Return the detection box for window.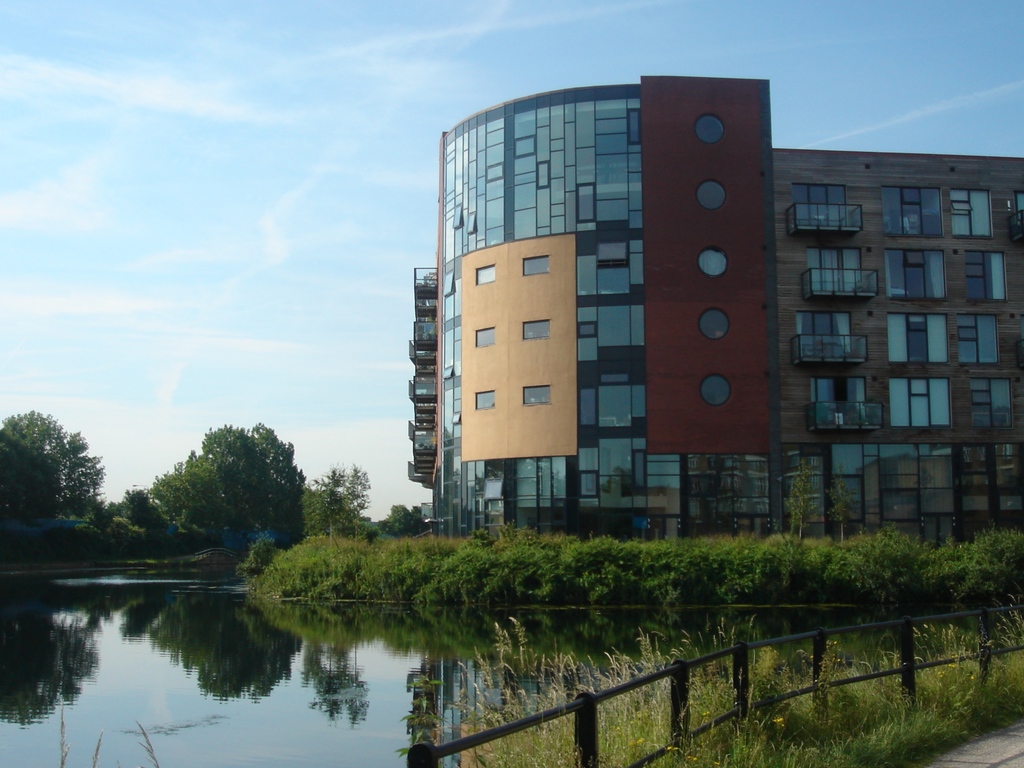
x1=966, y1=378, x2=1017, y2=431.
